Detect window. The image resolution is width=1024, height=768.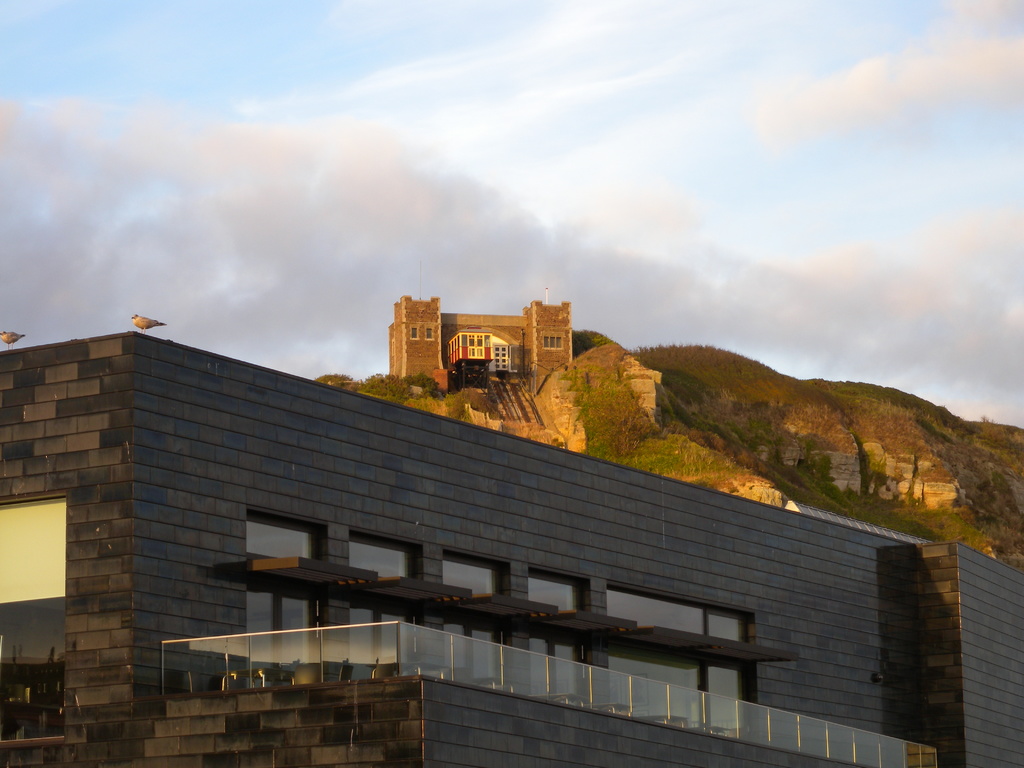
bbox=(433, 545, 546, 680).
